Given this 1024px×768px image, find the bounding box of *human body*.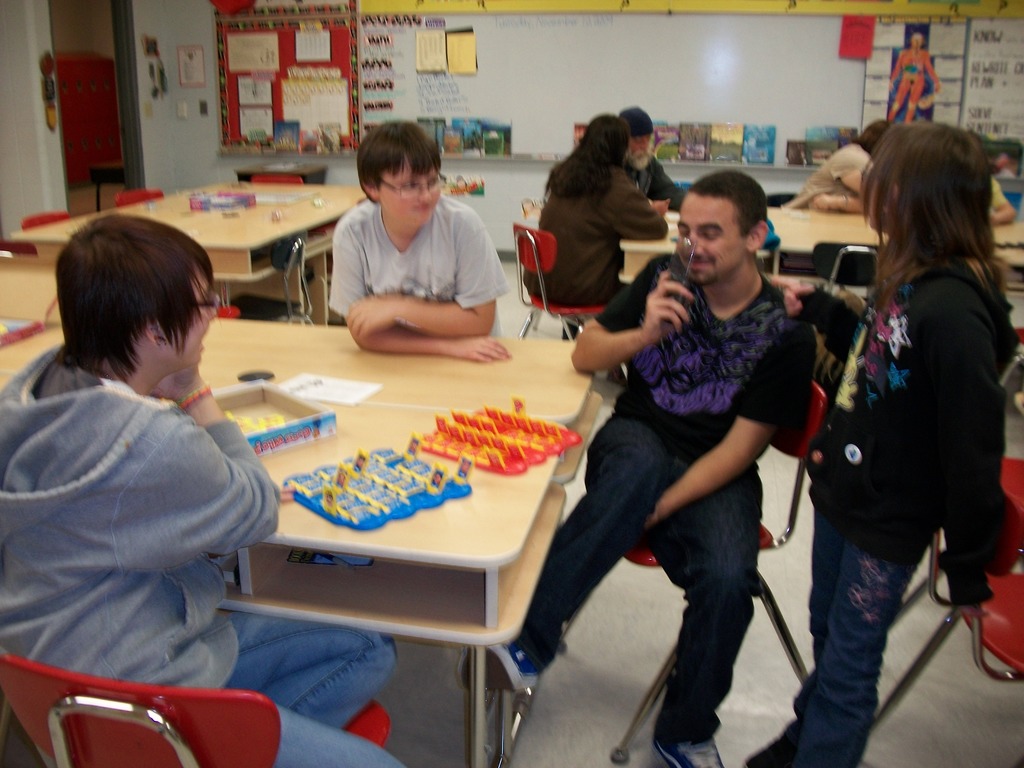
x1=880 y1=54 x2=950 y2=120.
